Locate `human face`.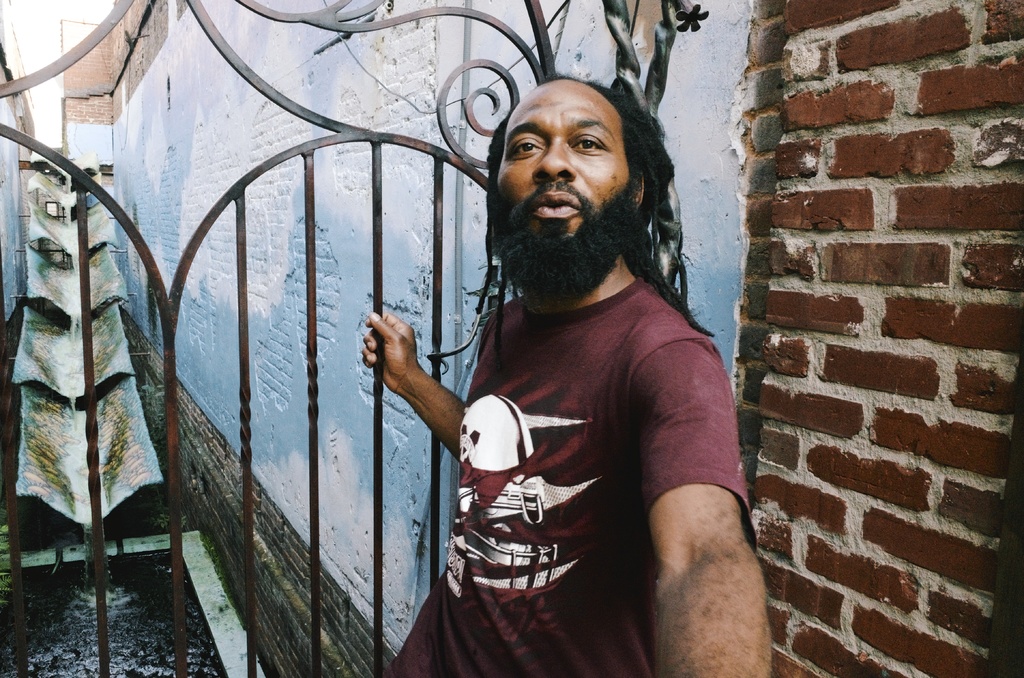
Bounding box: (500, 81, 643, 293).
